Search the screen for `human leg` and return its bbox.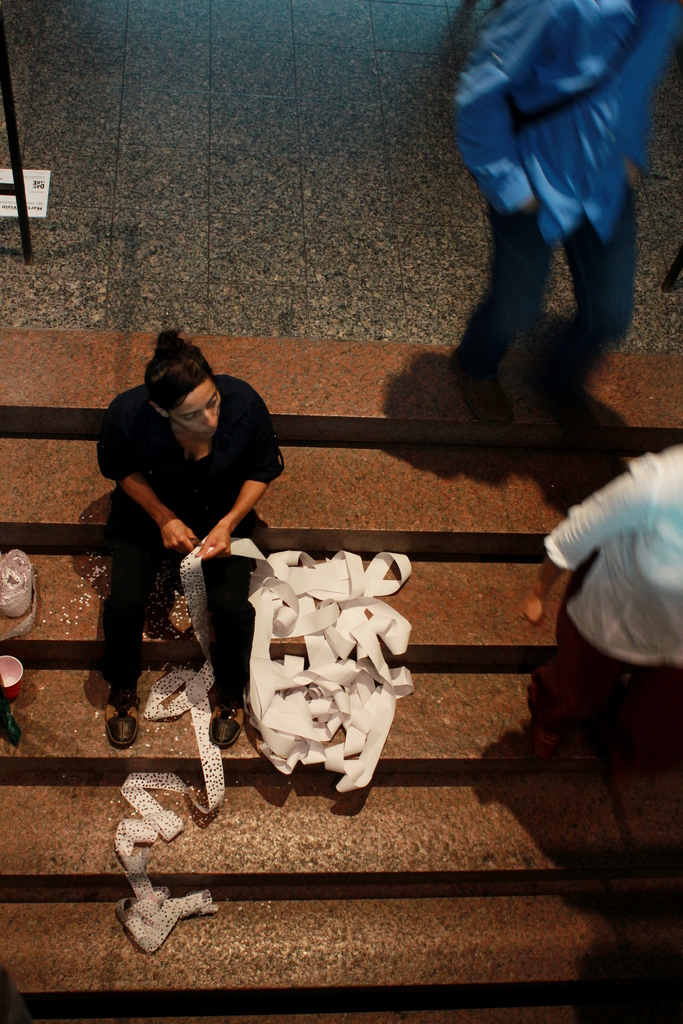
Found: (107, 497, 184, 755).
